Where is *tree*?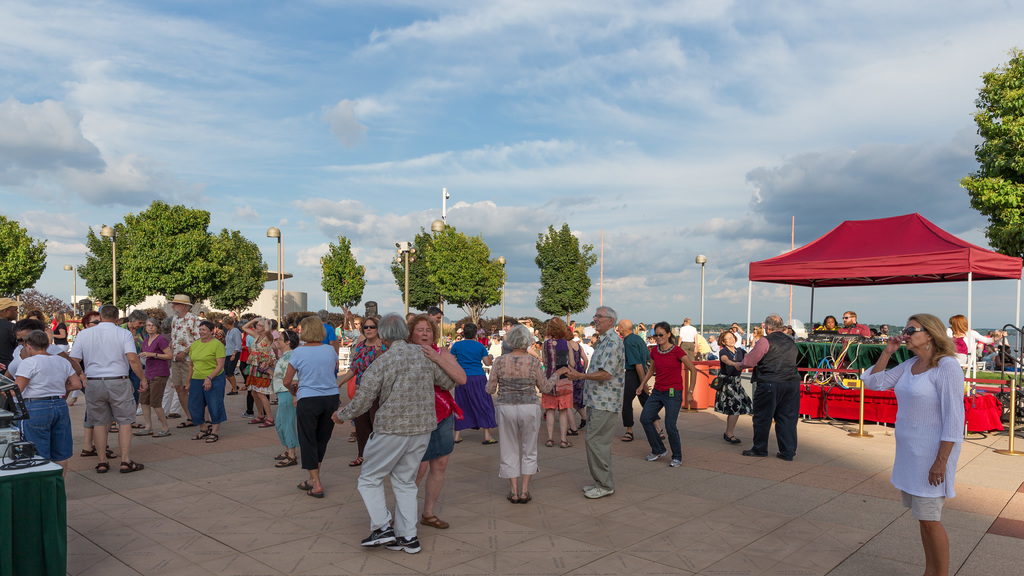
crop(533, 220, 602, 319).
